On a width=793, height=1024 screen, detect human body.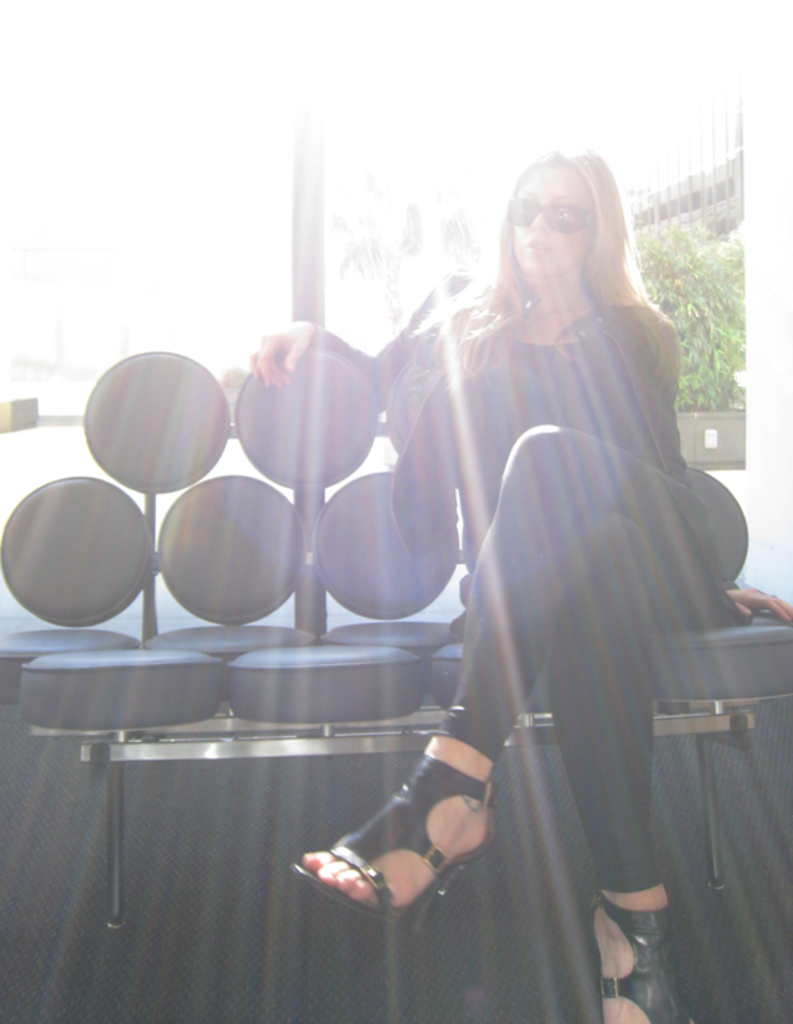
region(323, 112, 743, 987).
